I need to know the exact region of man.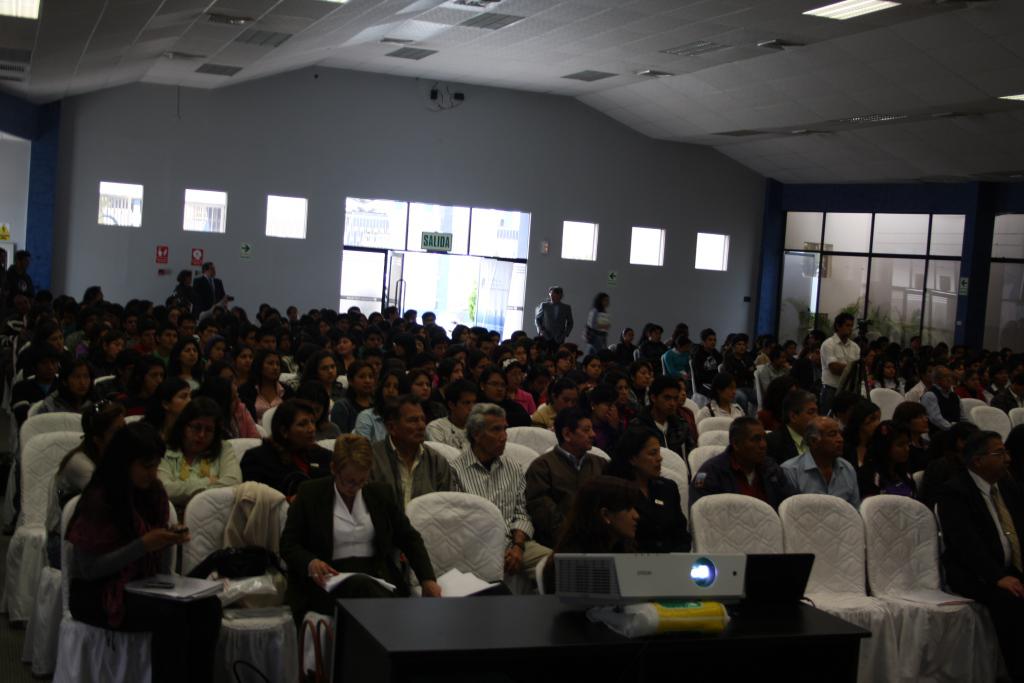
Region: <region>446, 402, 554, 596</region>.
